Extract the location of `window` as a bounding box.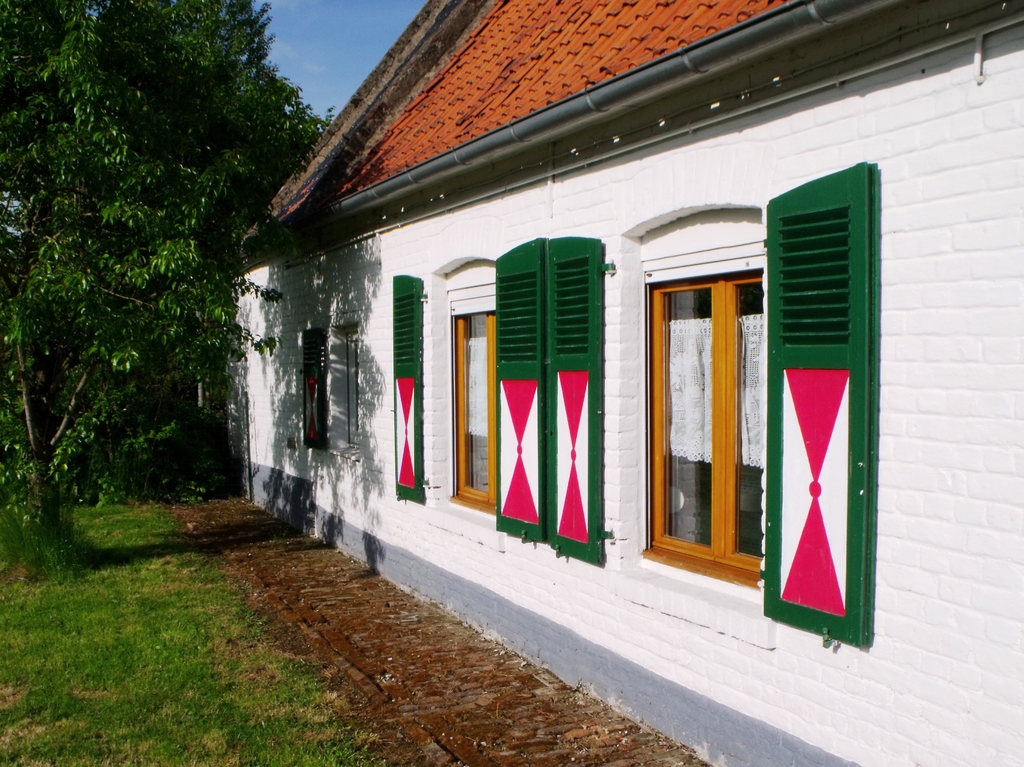
select_region(342, 327, 363, 456).
